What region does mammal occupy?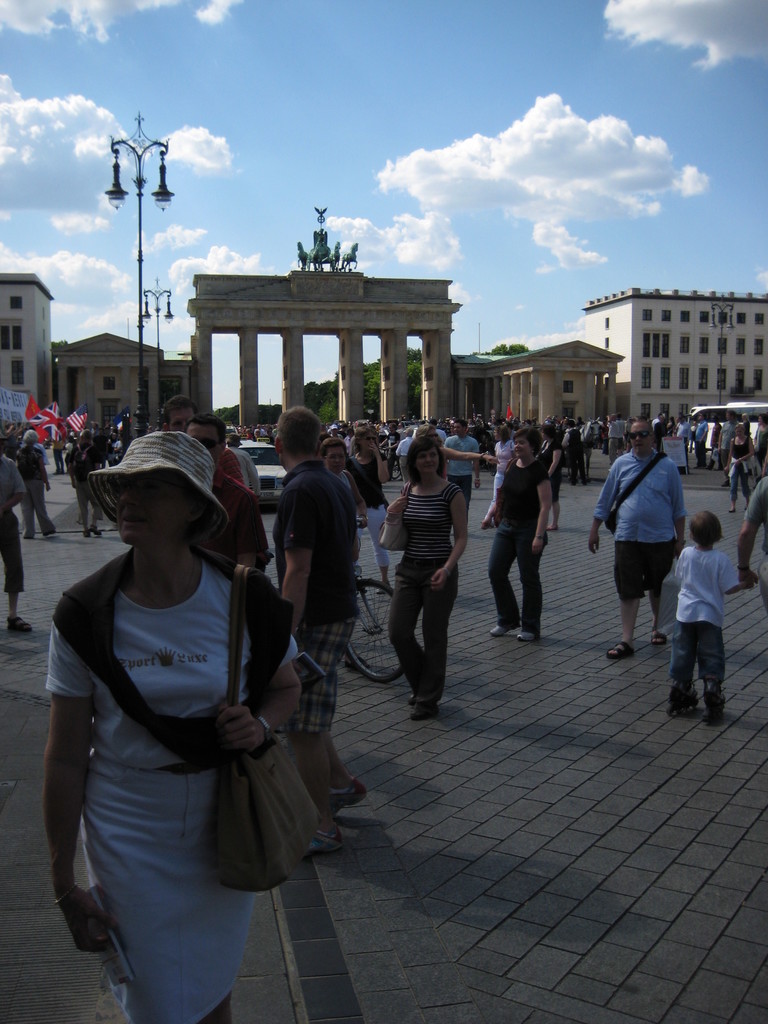
locate(326, 432, 366, 673).
